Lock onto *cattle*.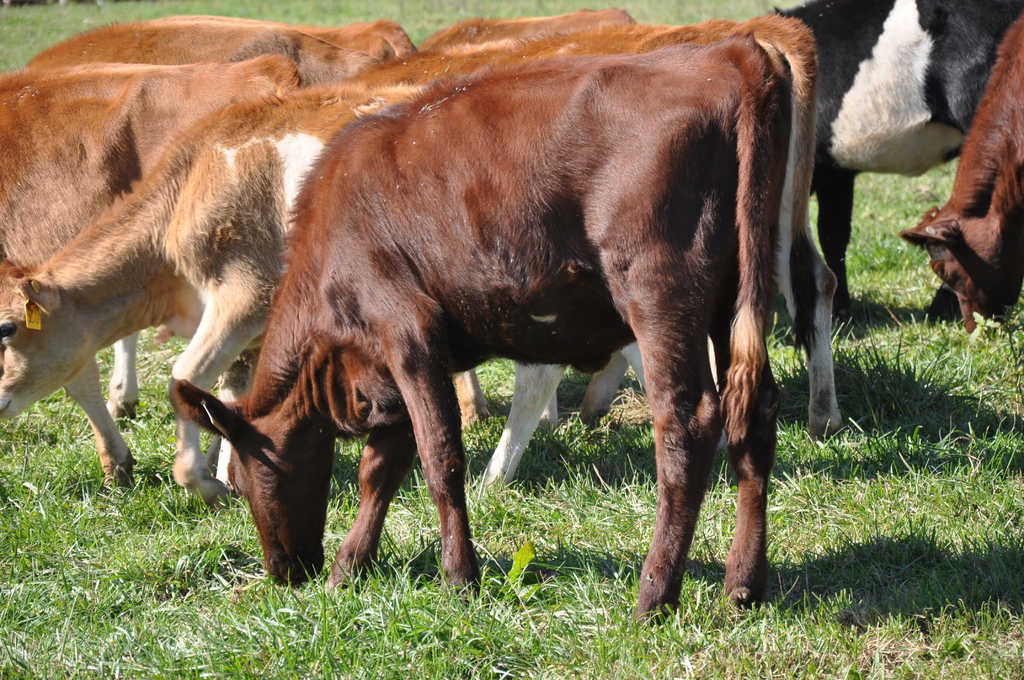
Locked: locate(400, 8, 650, 432).
